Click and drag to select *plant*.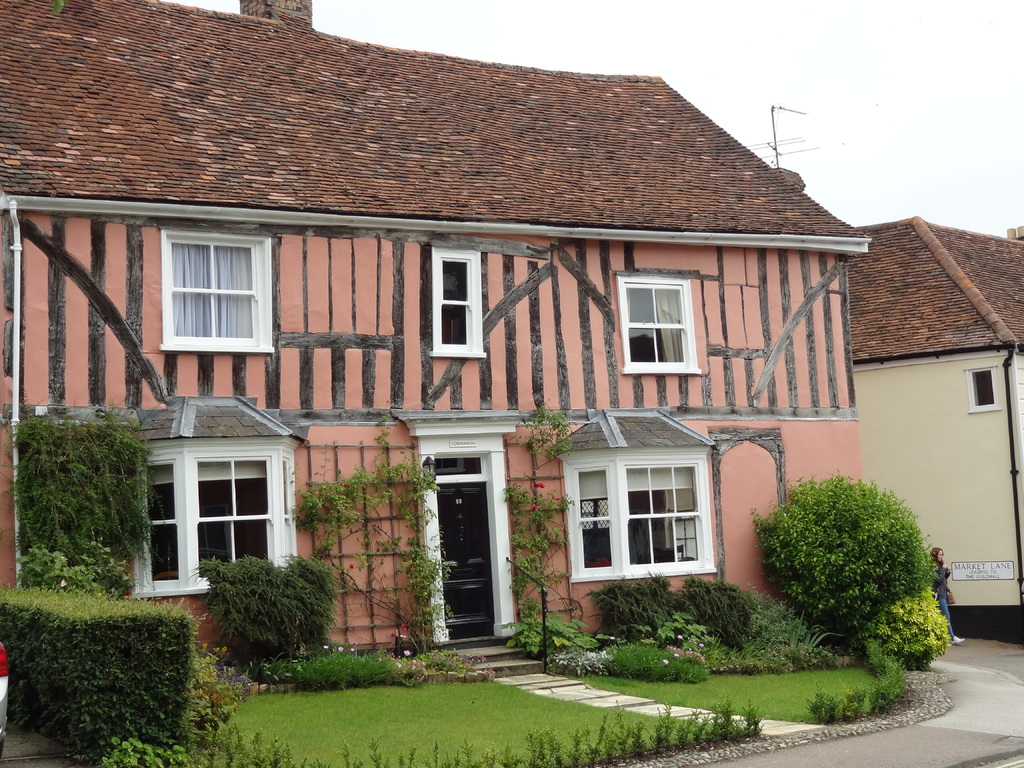
Selection: <bbox>837, 680, 866, 722</bbox>.
